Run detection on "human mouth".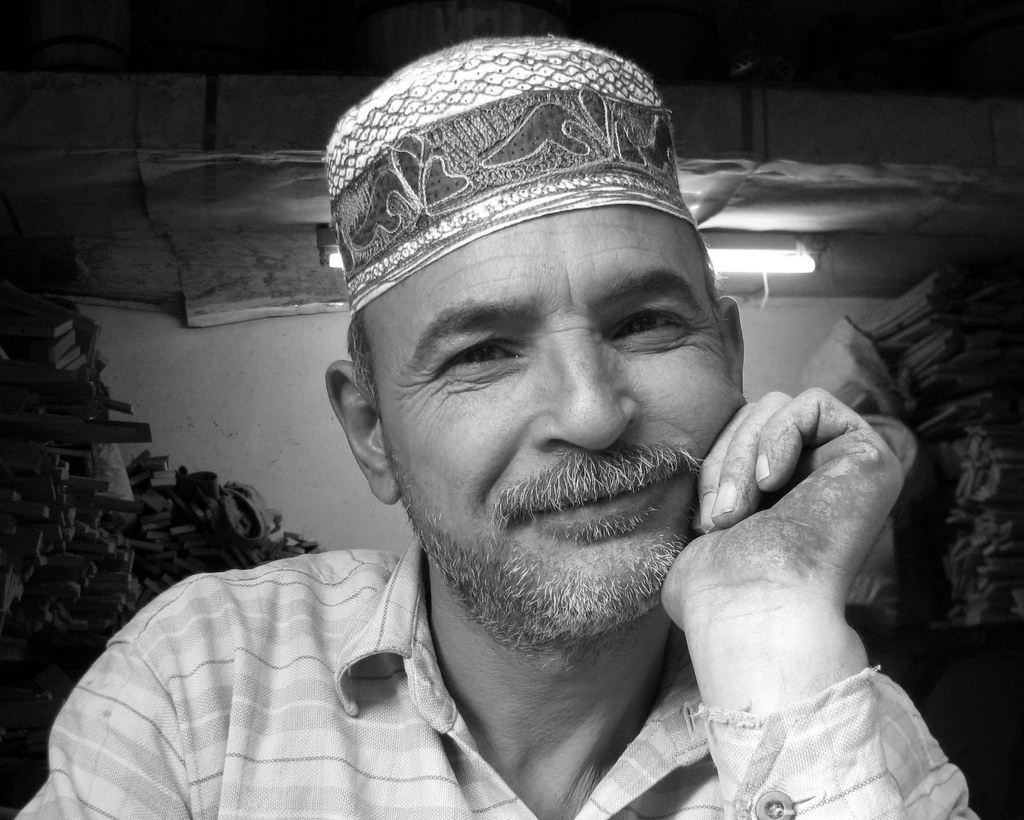
Result: 497/456/691/542.
